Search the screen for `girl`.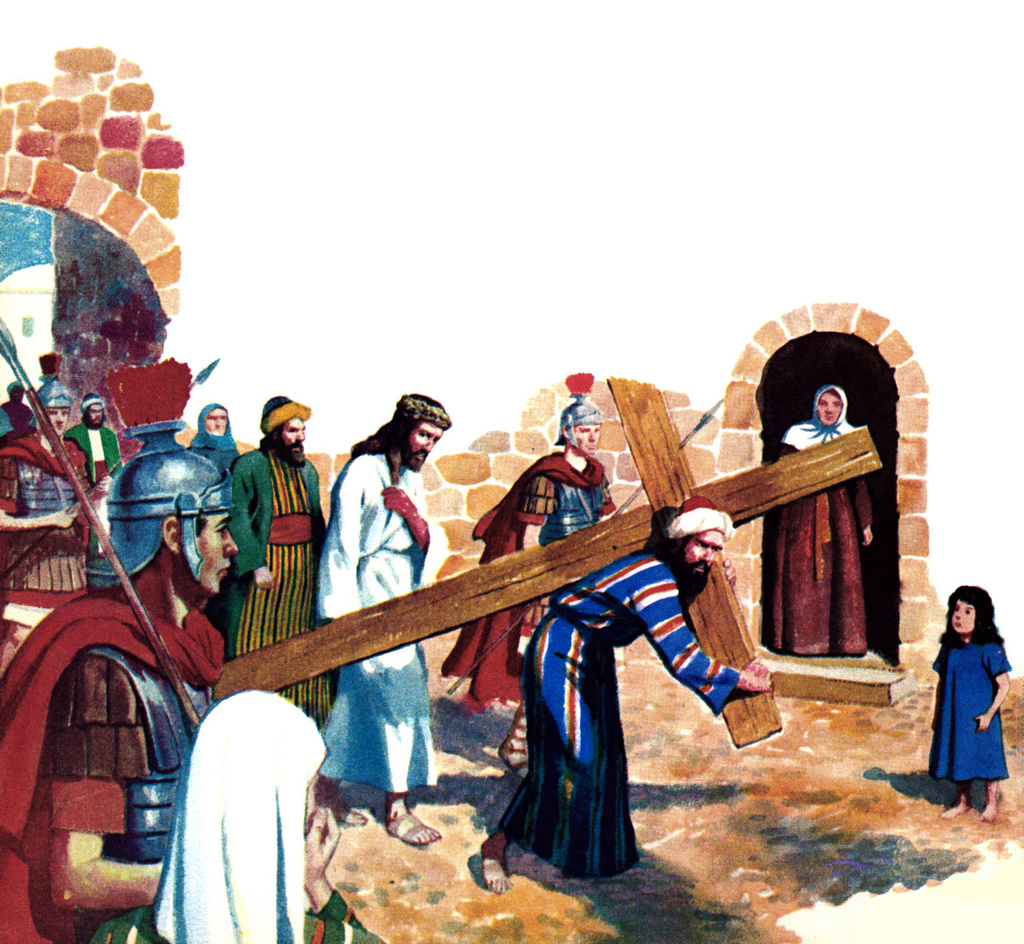
Found at 896, 579, 1020, 822.
